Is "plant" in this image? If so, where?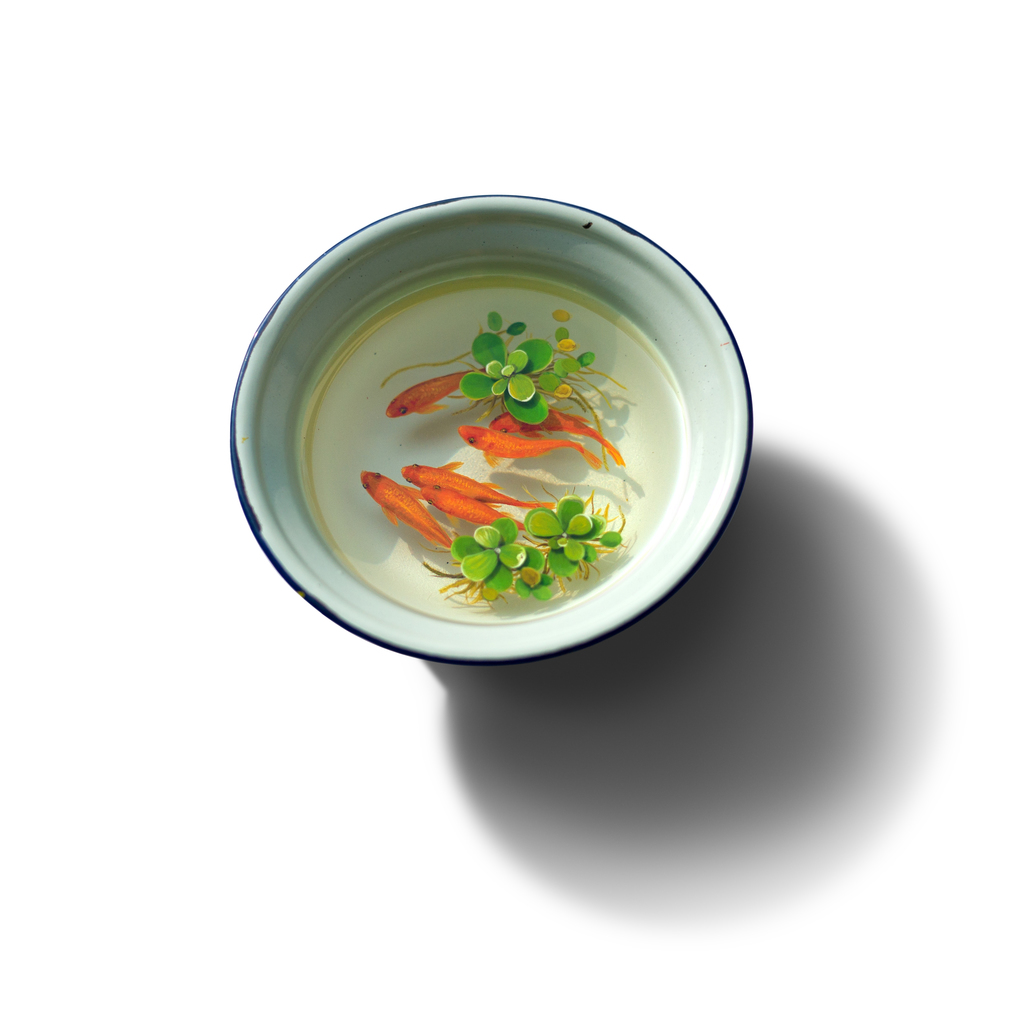
Yes, at bbox=[387, 311, 627, 469].
